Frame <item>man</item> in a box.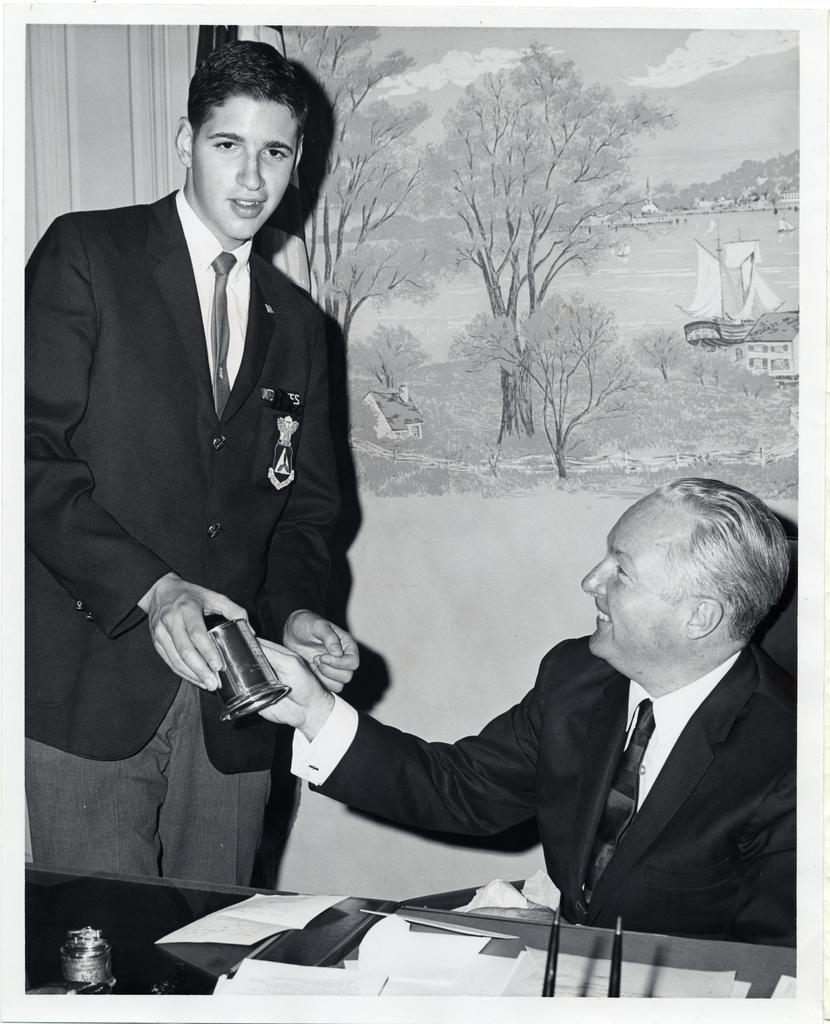
(379, 476, 817, 973).
